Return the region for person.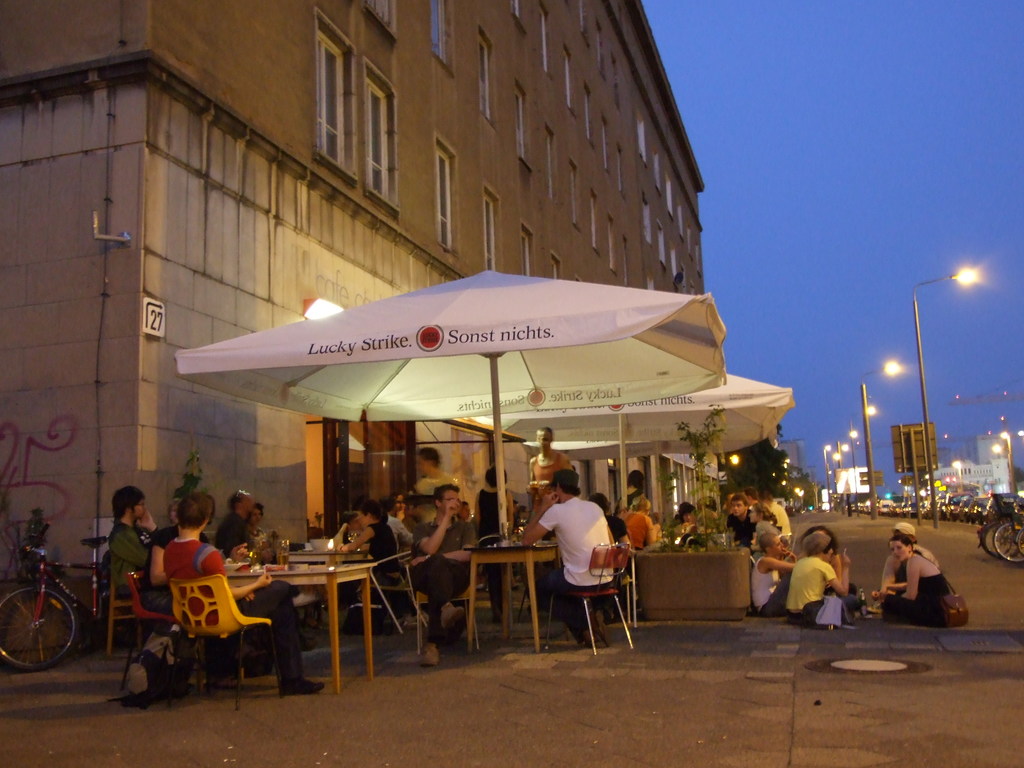
514 497 522 513.
